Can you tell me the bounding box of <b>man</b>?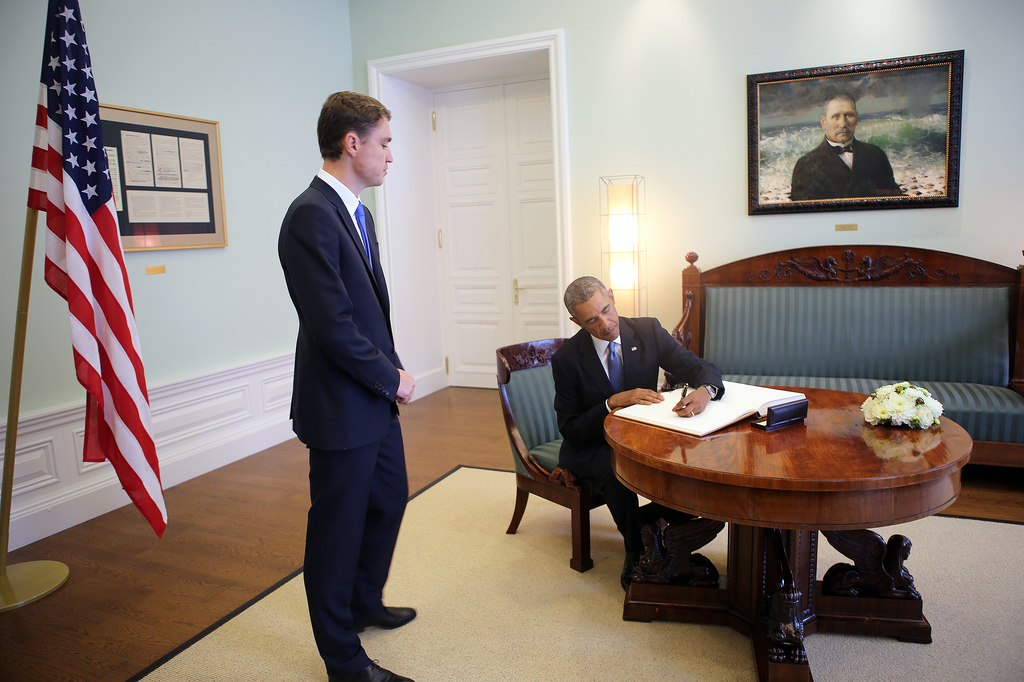
box(785, 93, 905, 202).
